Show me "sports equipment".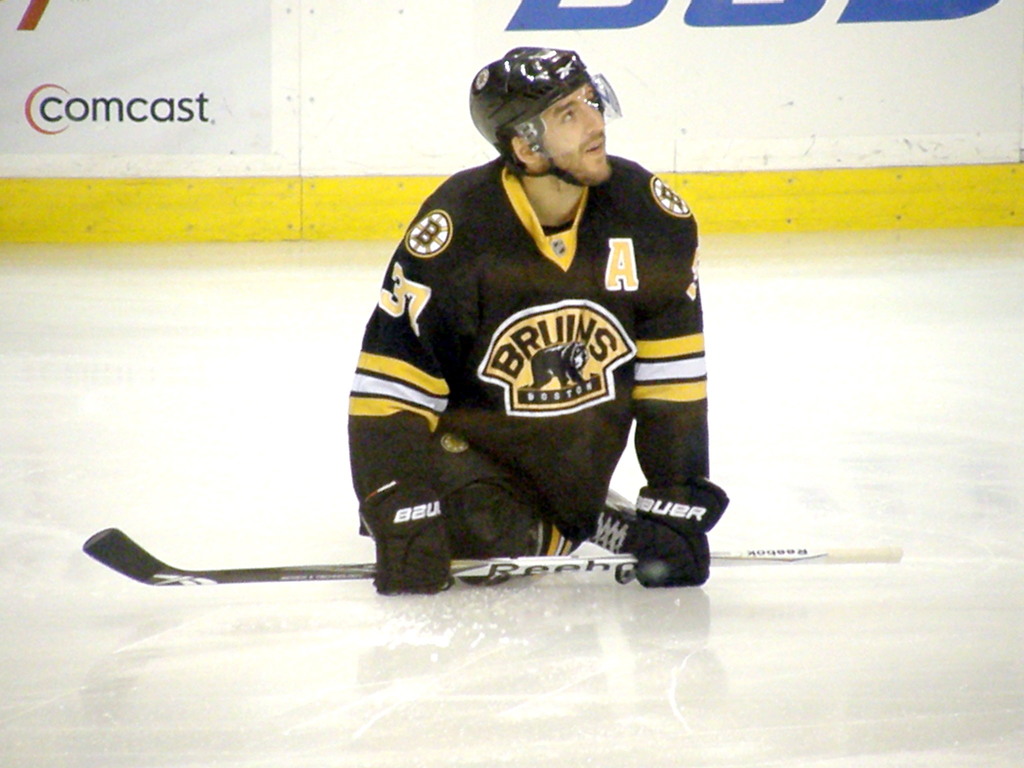
"sports equipment" is here: (x1=80, y1=527, x2=902, y2=584).
